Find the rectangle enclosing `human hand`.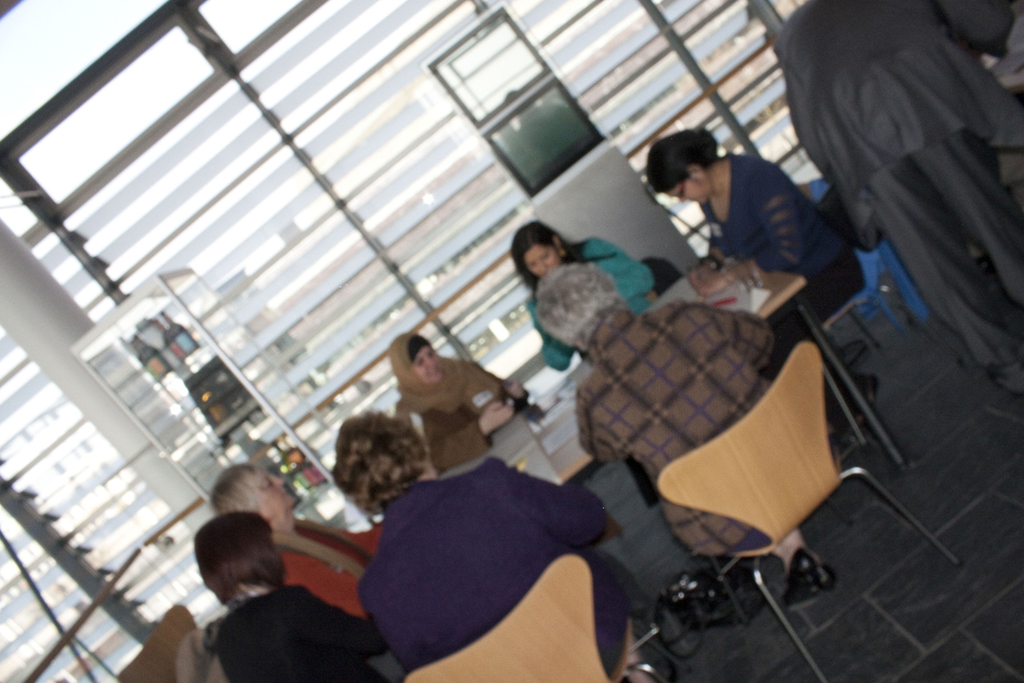
bbox(694, 275, 728, 303).
